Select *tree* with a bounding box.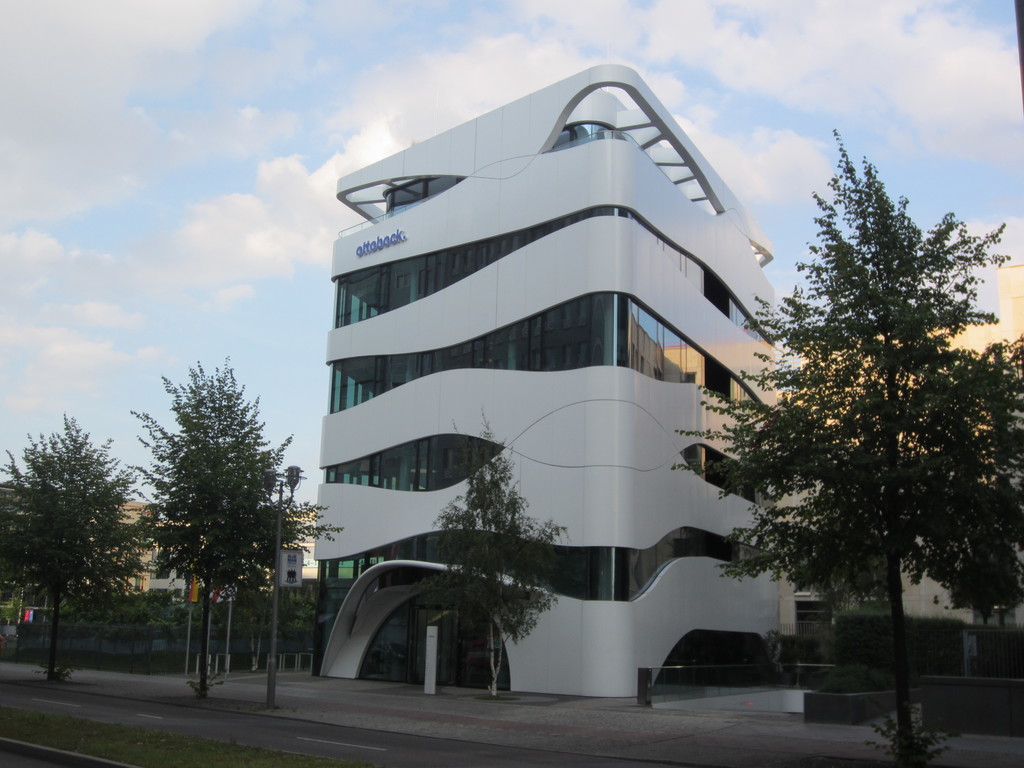
BBox(424, 410, 561, 696).
